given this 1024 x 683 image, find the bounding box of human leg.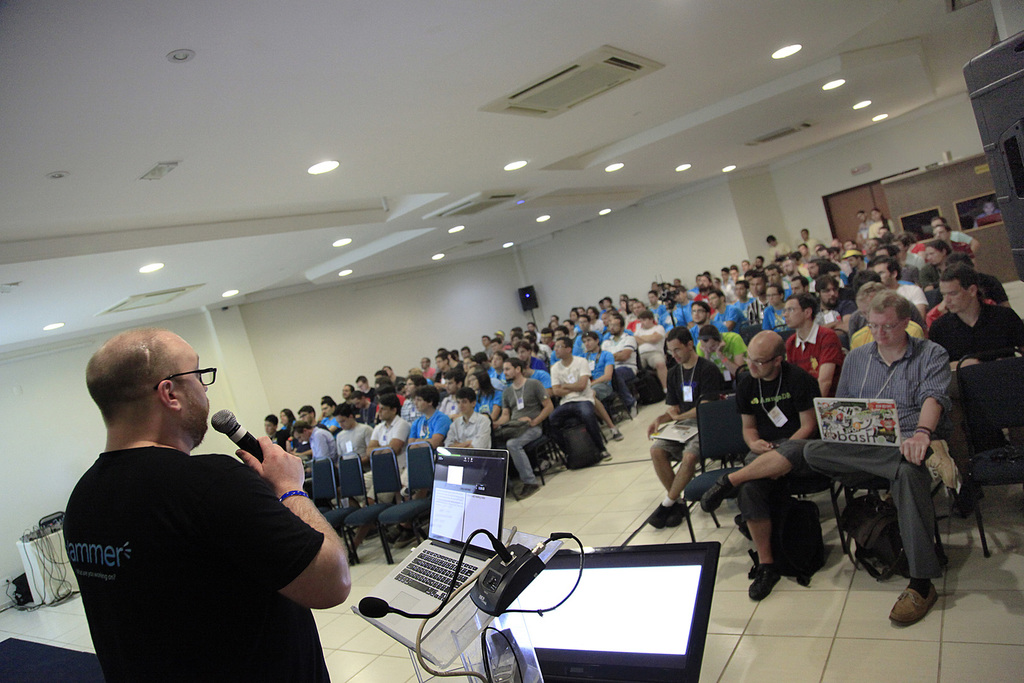
region(612, 368, 640, 420).
